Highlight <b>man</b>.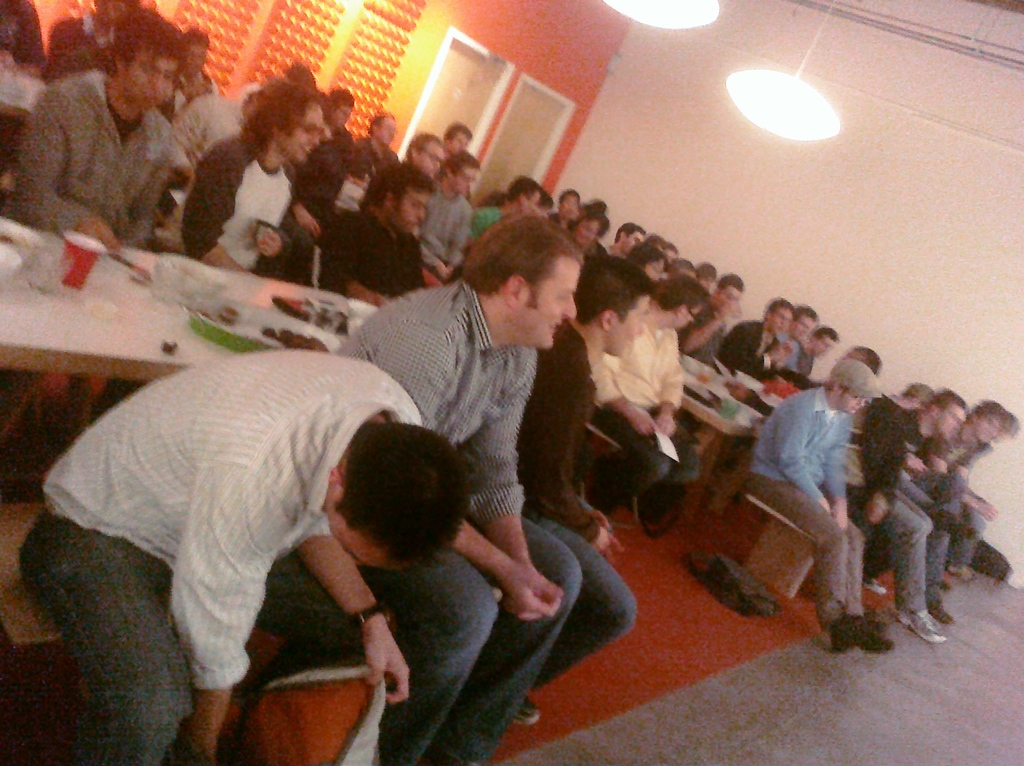
Highlighted region: [443,120,474,156].
